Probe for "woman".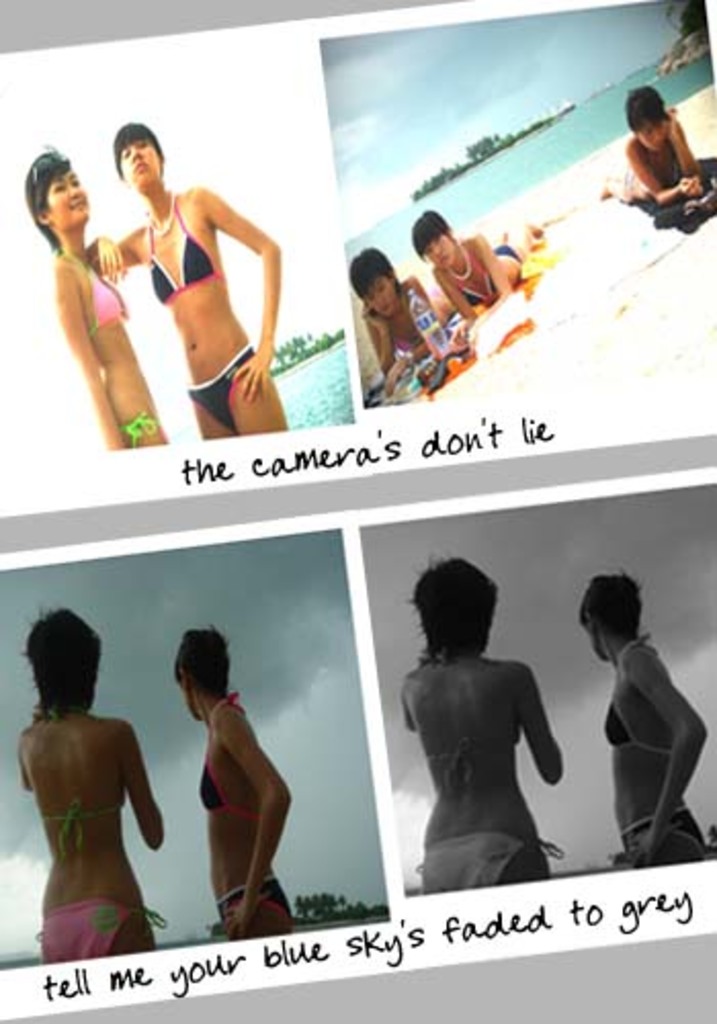
Probe result: {"left": 8, "top": 606, "right": 170, "bottom": 969}.
